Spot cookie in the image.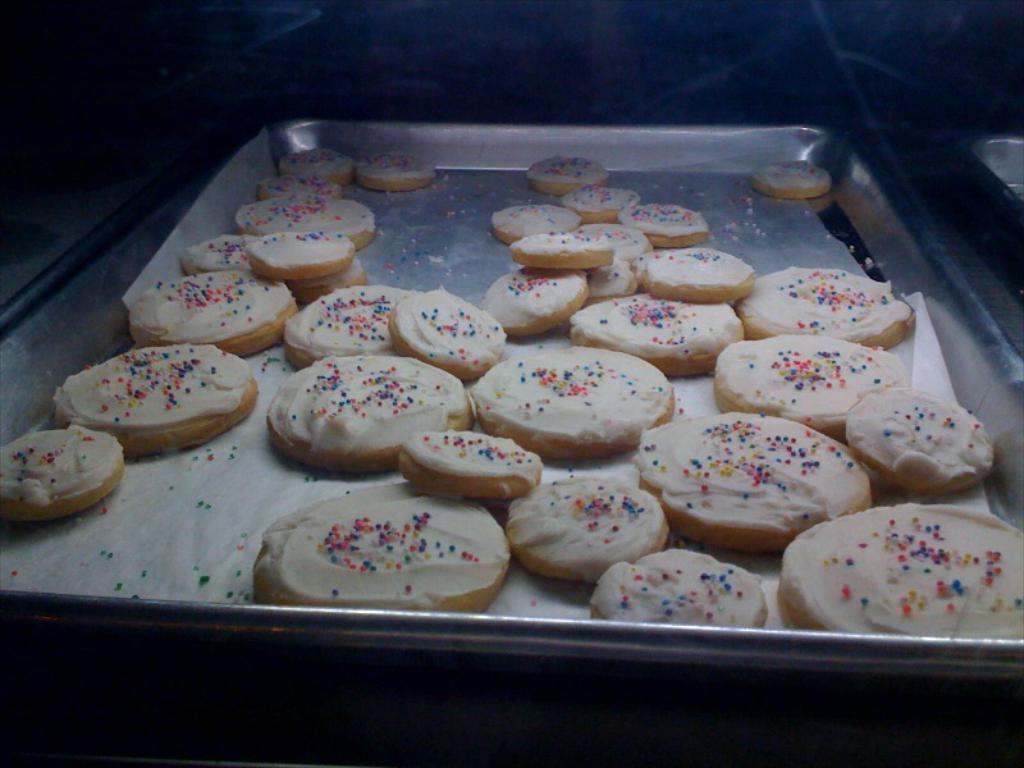
cookie found at <bbox>252, 477, 504, 609</bbox>.
